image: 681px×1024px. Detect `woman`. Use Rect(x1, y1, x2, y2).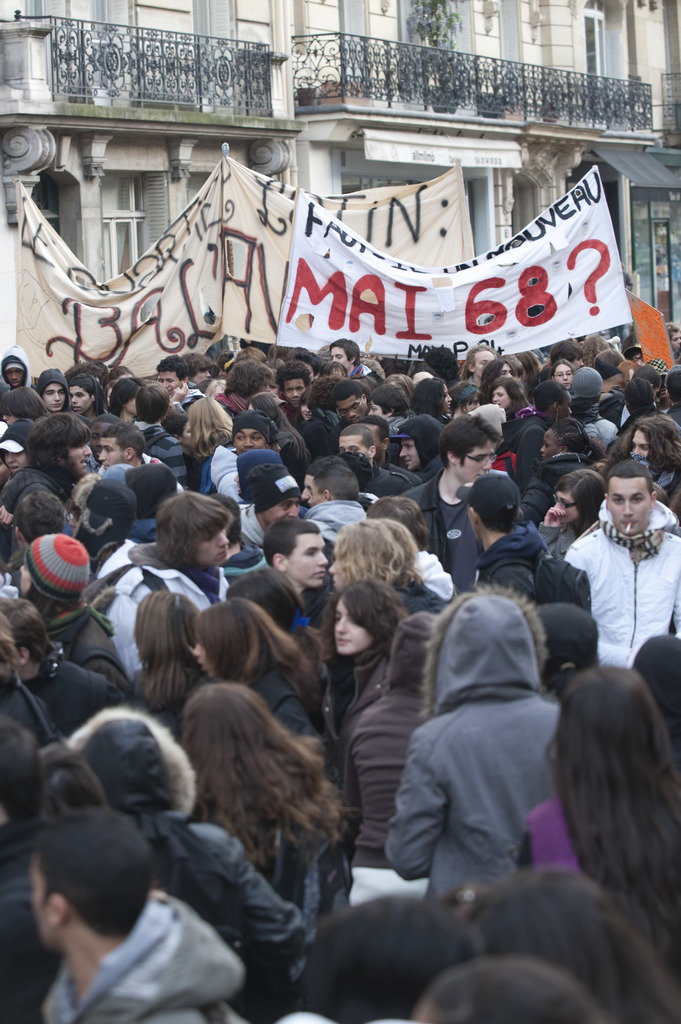
Rect(173, 673, 353, 900).
